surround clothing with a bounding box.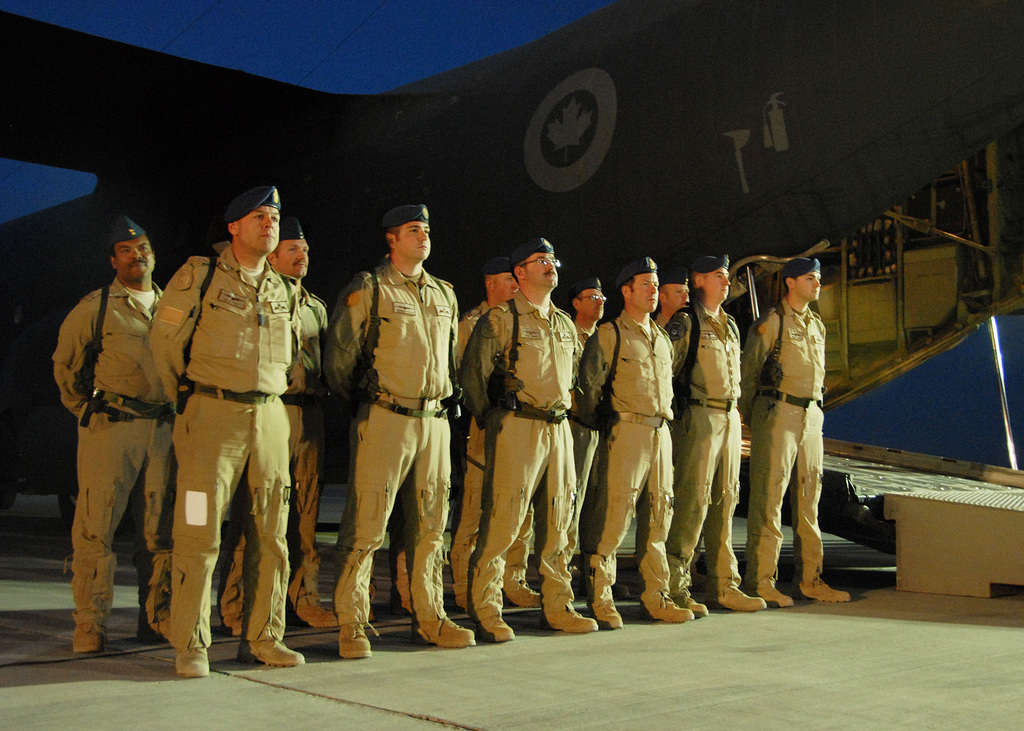
<box>568,325,598,572</box>.
